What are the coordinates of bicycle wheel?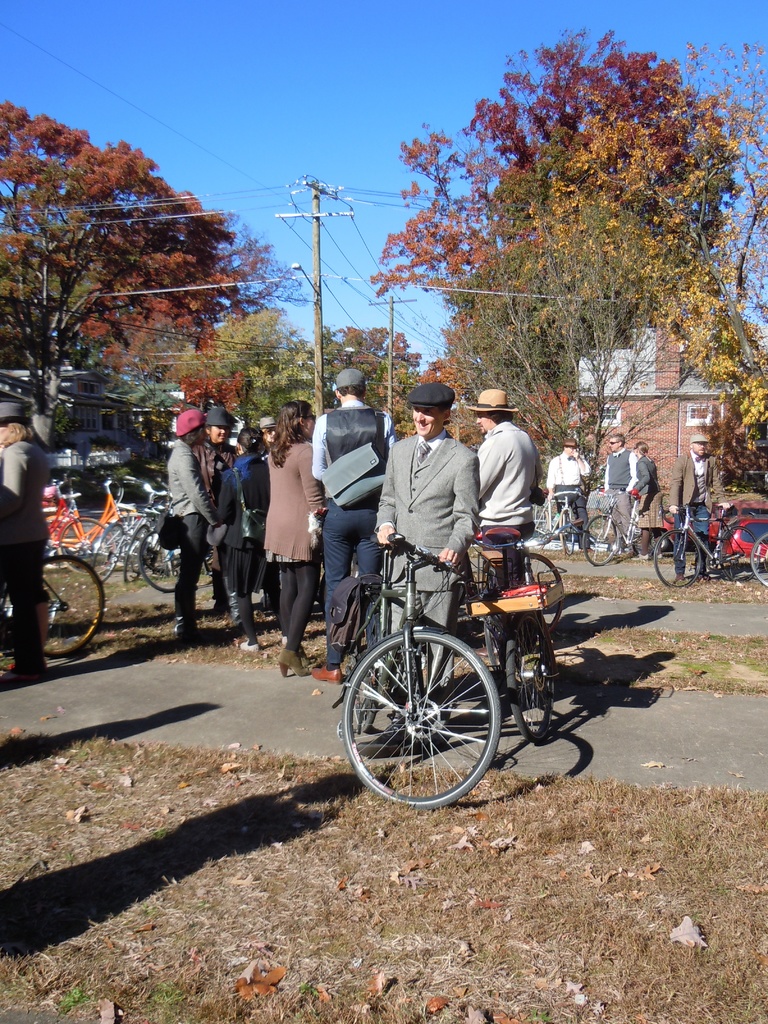
x1=499 y1=616 x2=555 y2=737.
